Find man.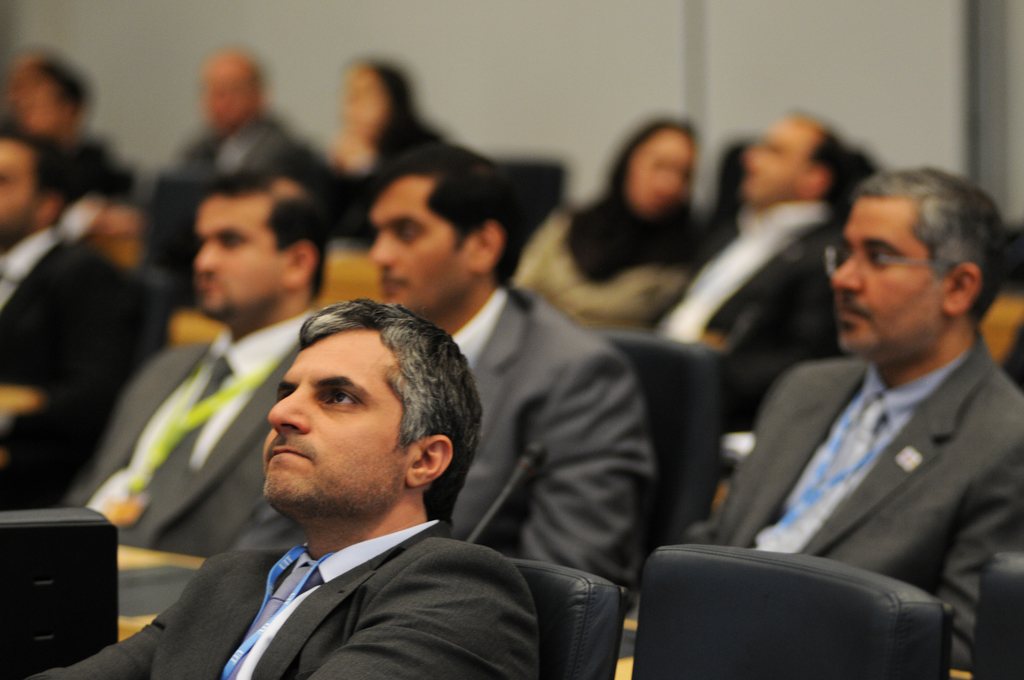
[x1=40, y1=175, x2=333, y2=558].
